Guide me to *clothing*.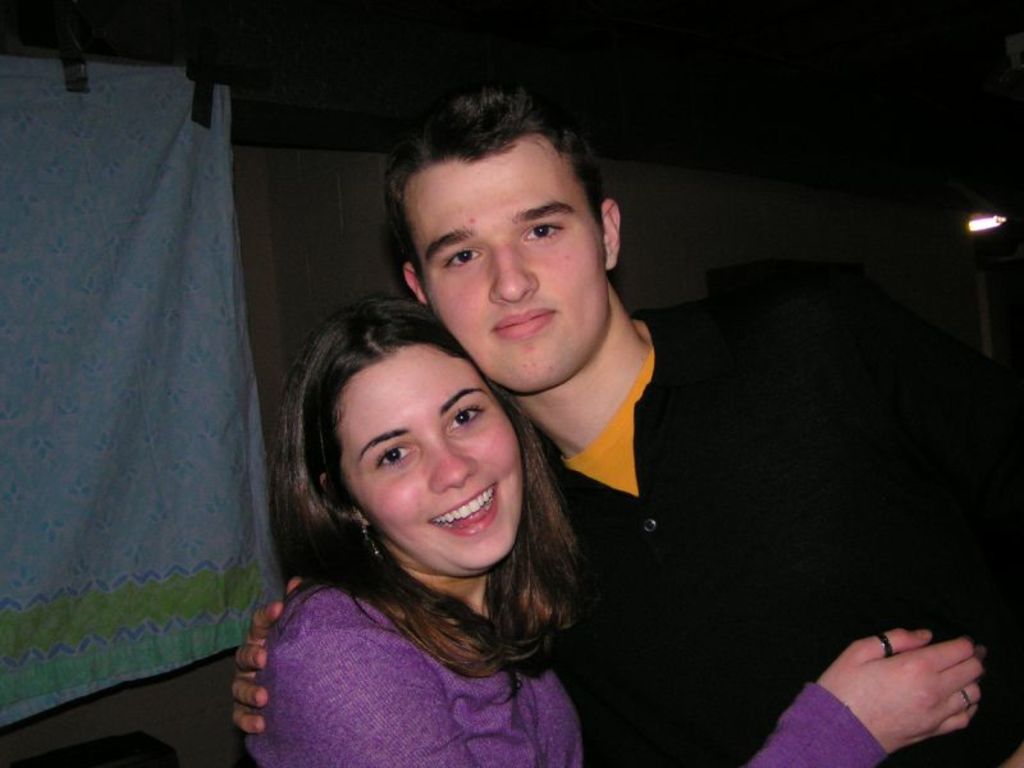
Guidance: [534, 314, 1023, 767].
